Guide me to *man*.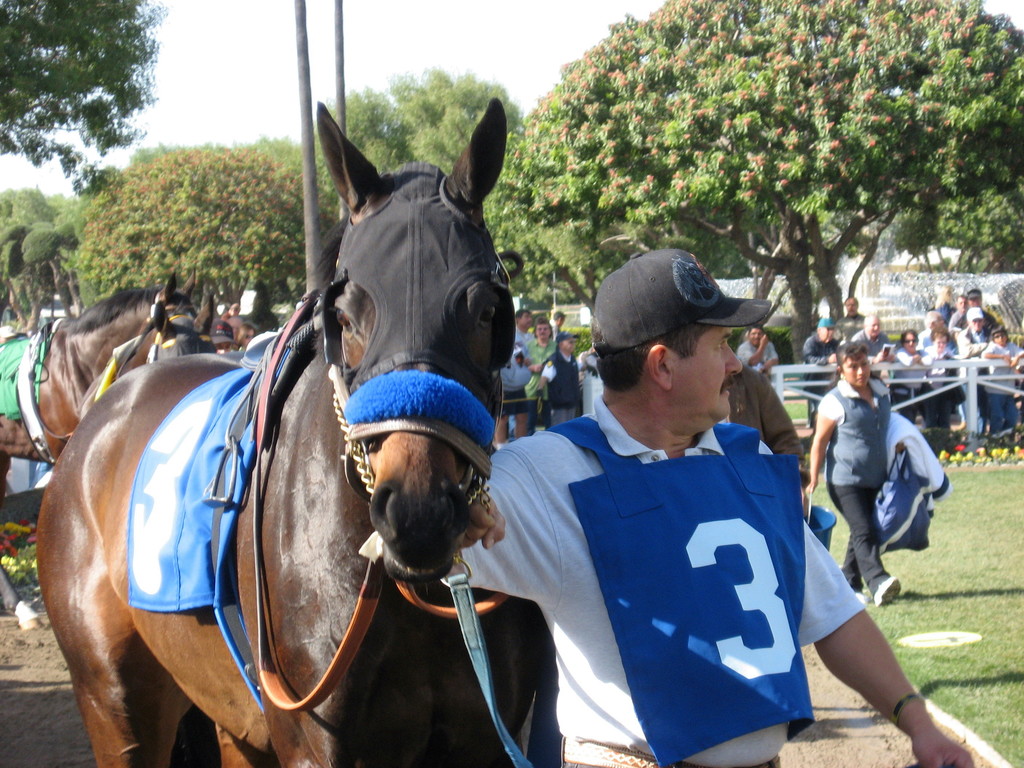
Guidance: pyautogui.locateOnScreen(551, 312, 575, 339).
